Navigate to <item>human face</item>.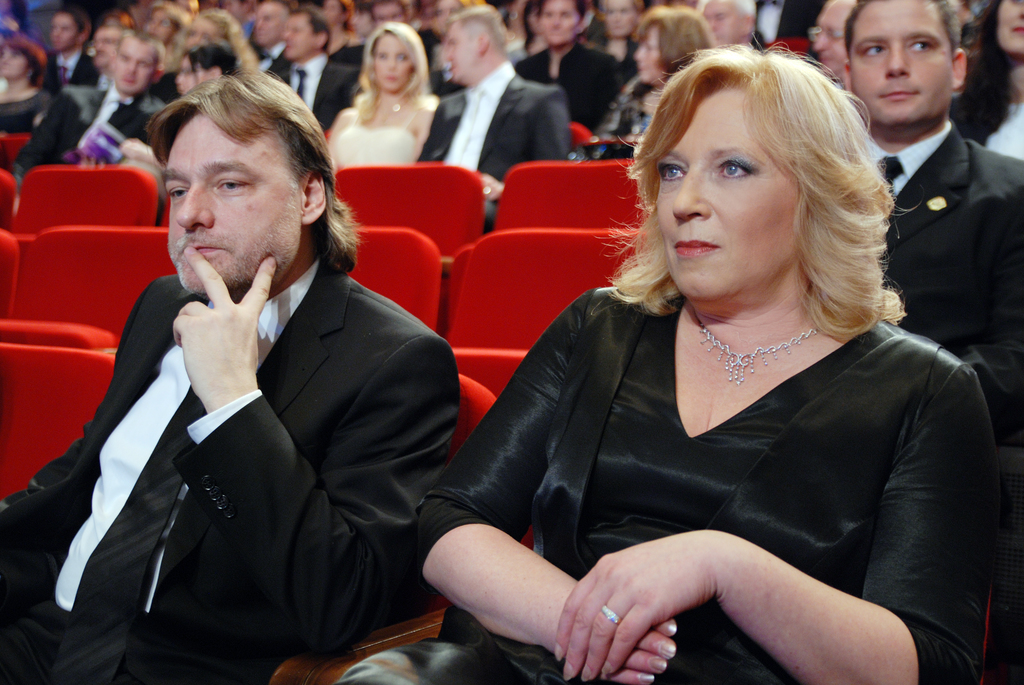
Navigation target: 184, 18, 214, 48.
